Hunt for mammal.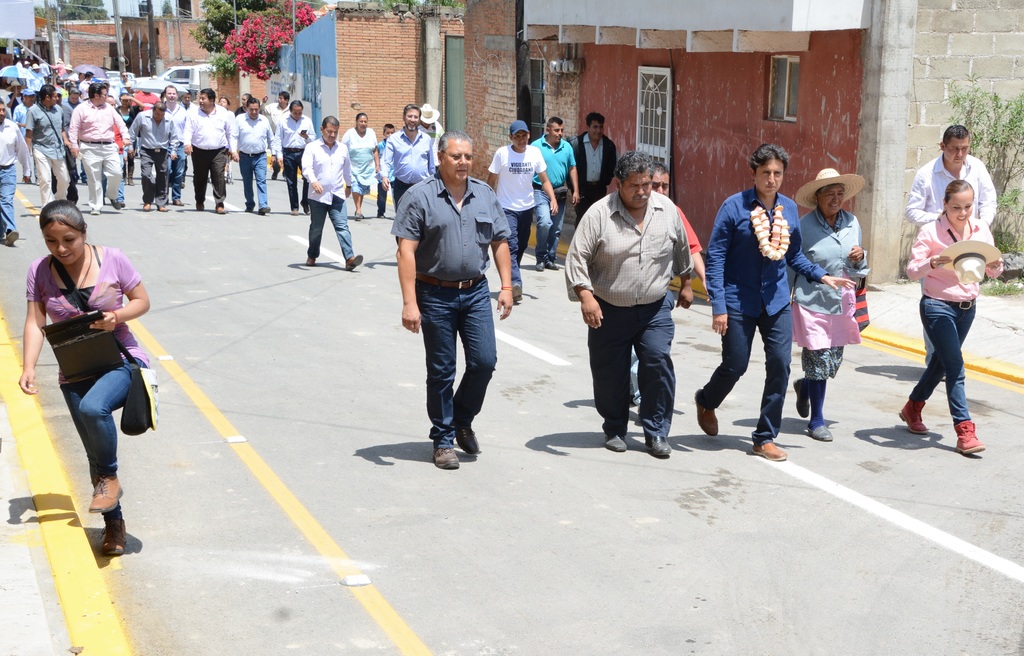
Hunted down at l=903, t=126, r=998, b=382.
